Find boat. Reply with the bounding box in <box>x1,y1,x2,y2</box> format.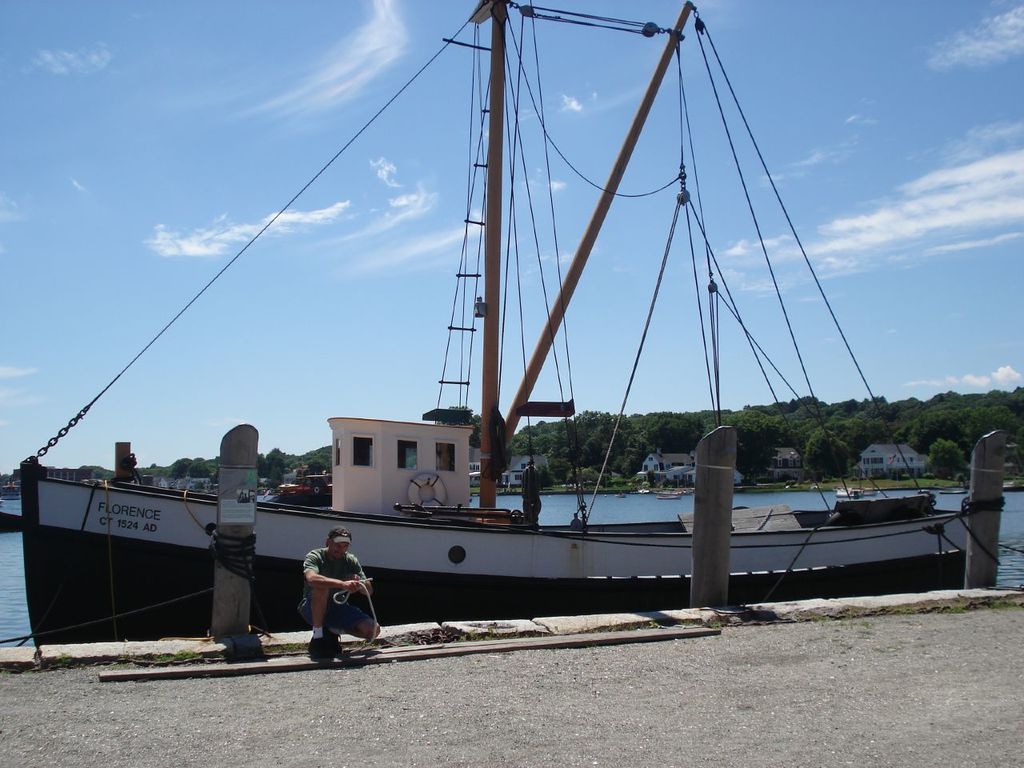
<box>156,9,997,634</box>.
